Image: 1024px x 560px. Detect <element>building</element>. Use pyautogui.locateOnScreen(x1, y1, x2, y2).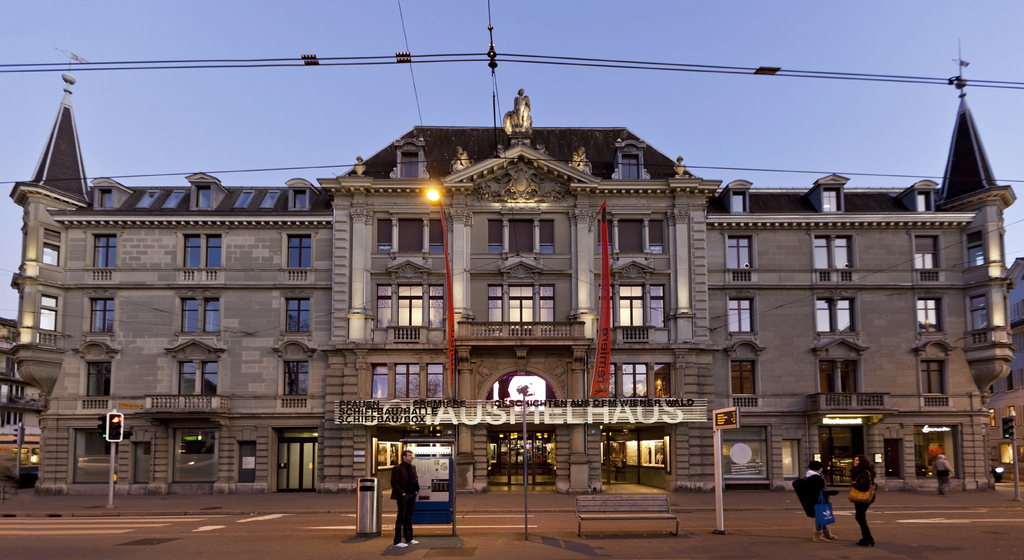
pyautogui.locateOnScreen(0, 52, 1023, 493).
